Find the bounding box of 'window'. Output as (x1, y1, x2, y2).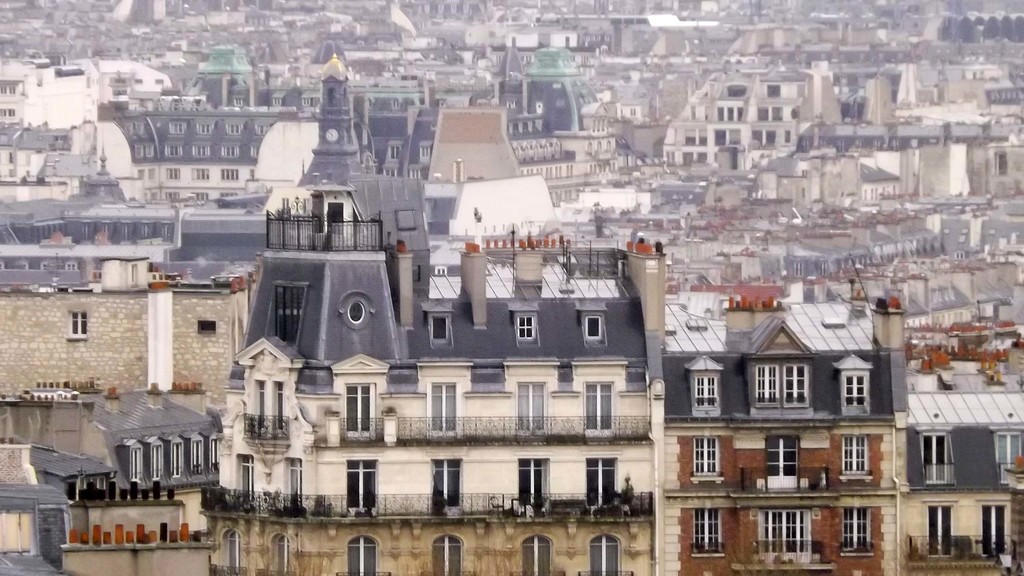
(828, 348, 872, 408).
